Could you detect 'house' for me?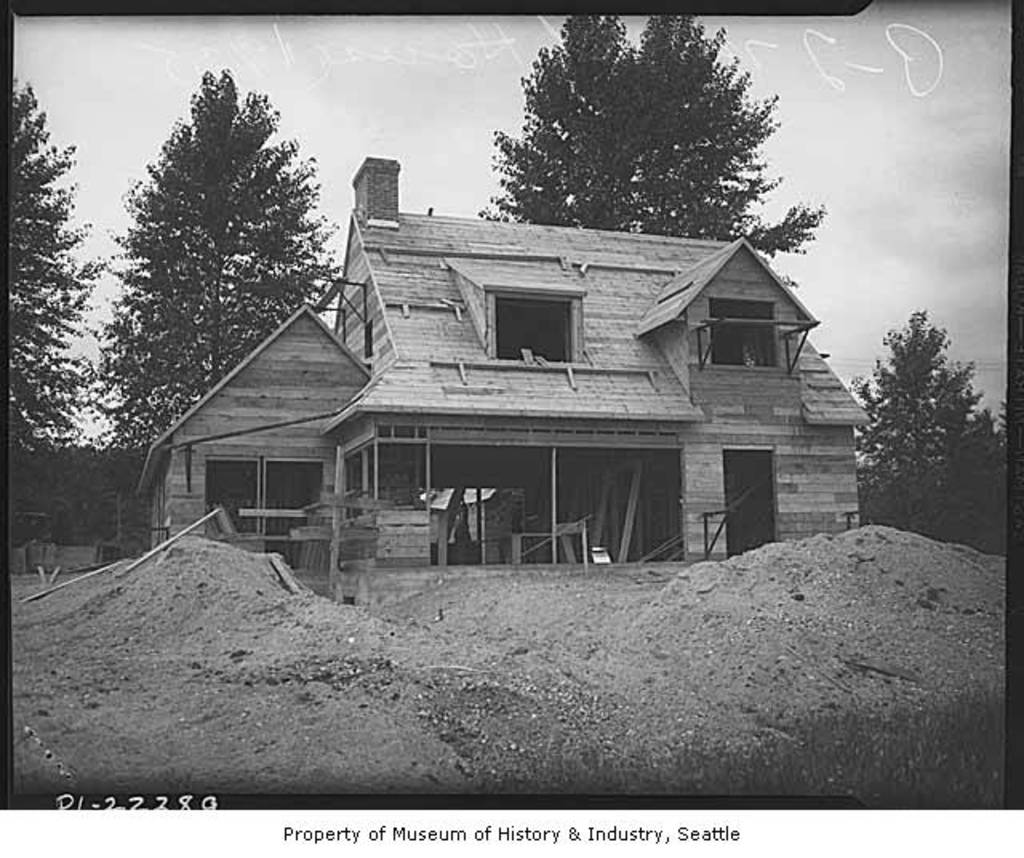
Detection result: region(134, 155, 870, 605).
